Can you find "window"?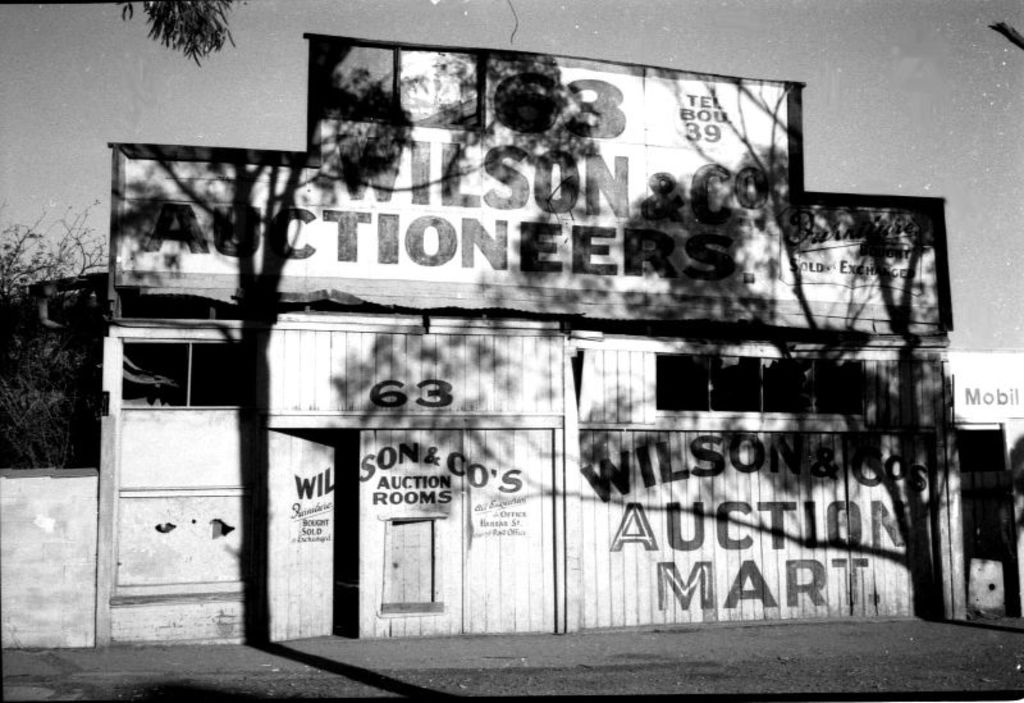
Yes, bounding box: [659, 351, 869, 410].
